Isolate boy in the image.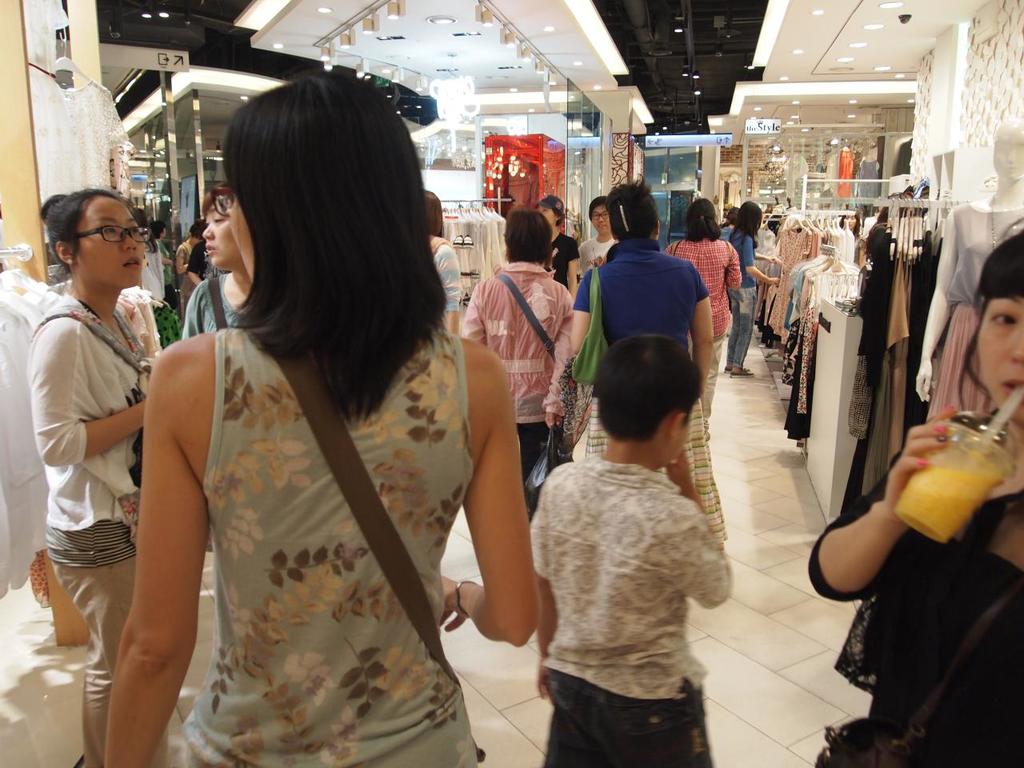
Isolated region: 530,337,728,767.
